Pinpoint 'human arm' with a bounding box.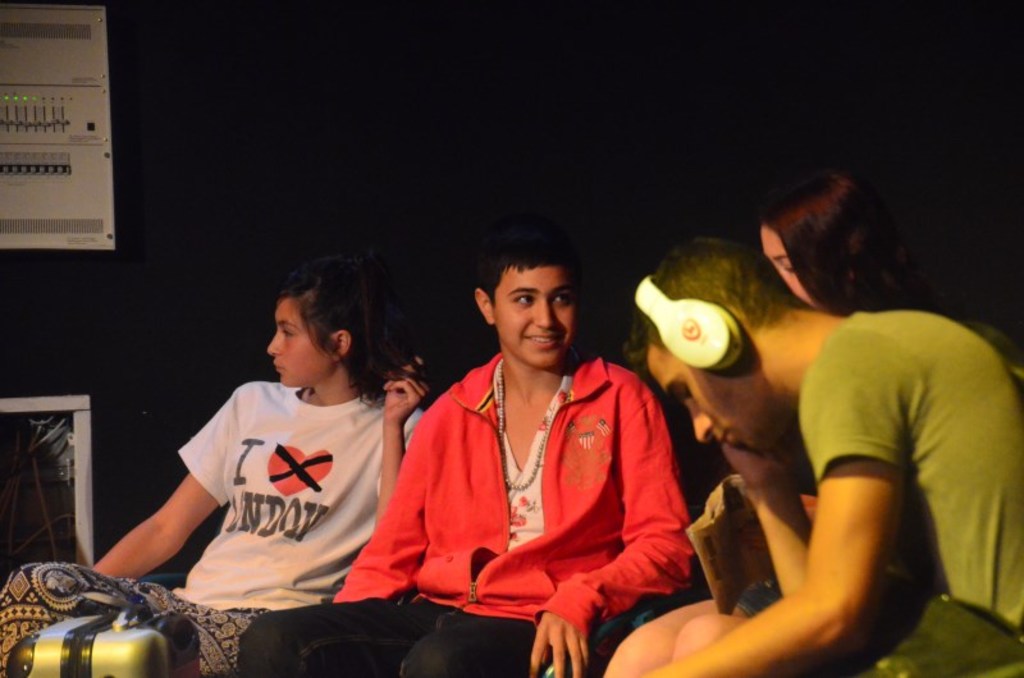
detection(517, 363, 692, 677).
